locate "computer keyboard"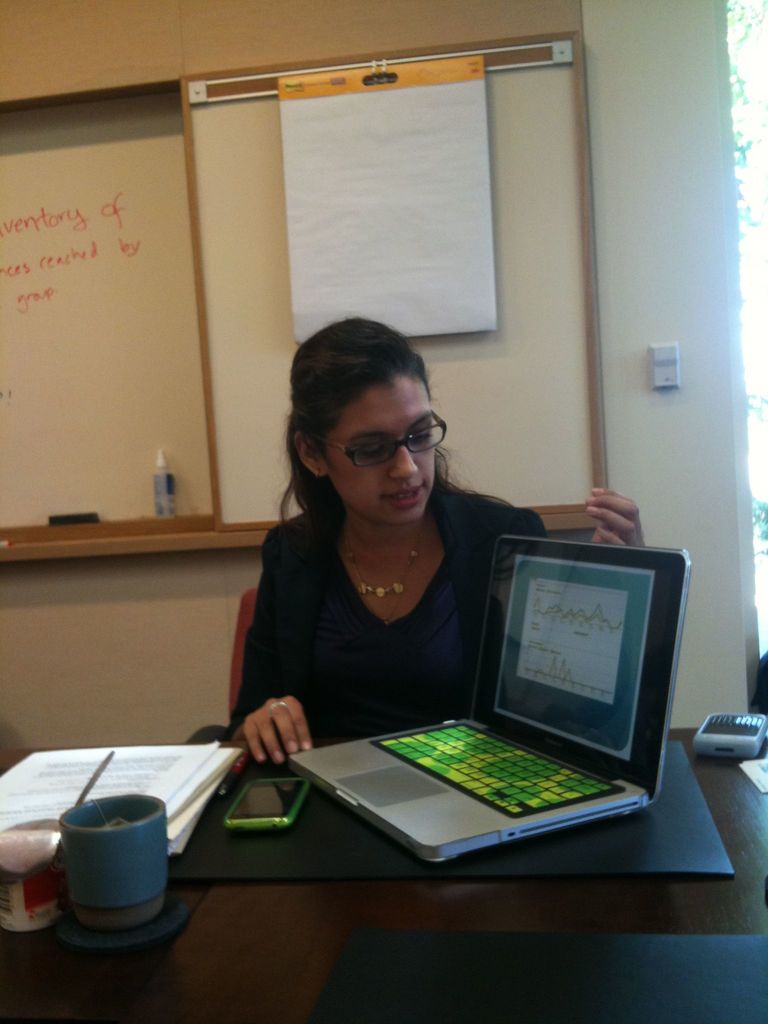
pyautogui.locateOnScreen(369, 717, 620, 817)
